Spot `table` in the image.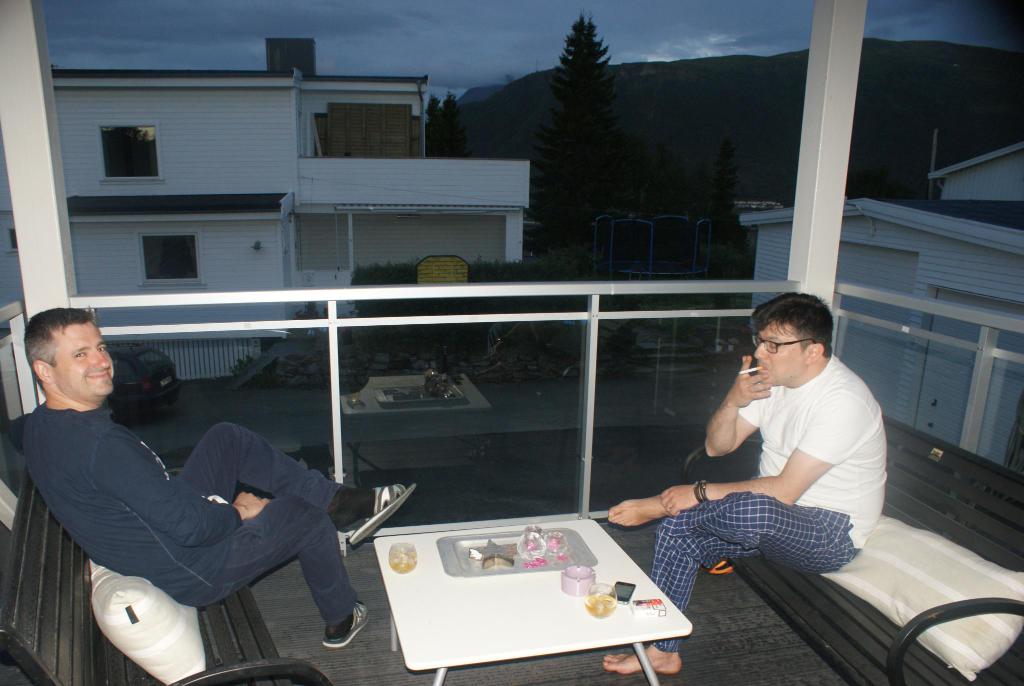
`table` found at select_region(360, 509, 702, 674).
